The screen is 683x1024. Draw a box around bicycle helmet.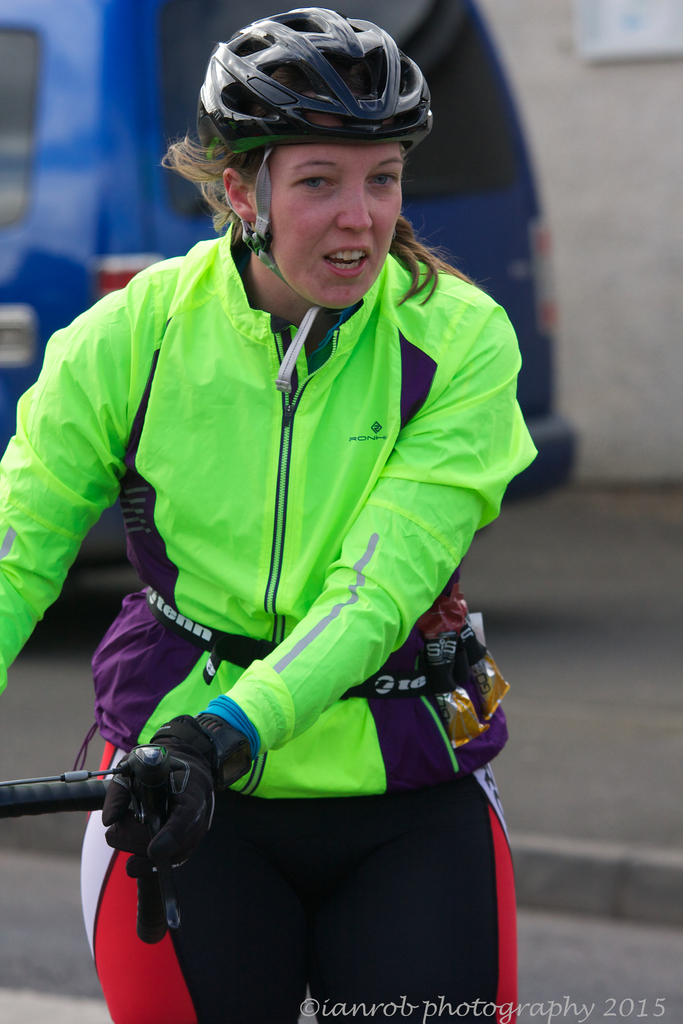
<region>192, 6, 436, 396</region>.
